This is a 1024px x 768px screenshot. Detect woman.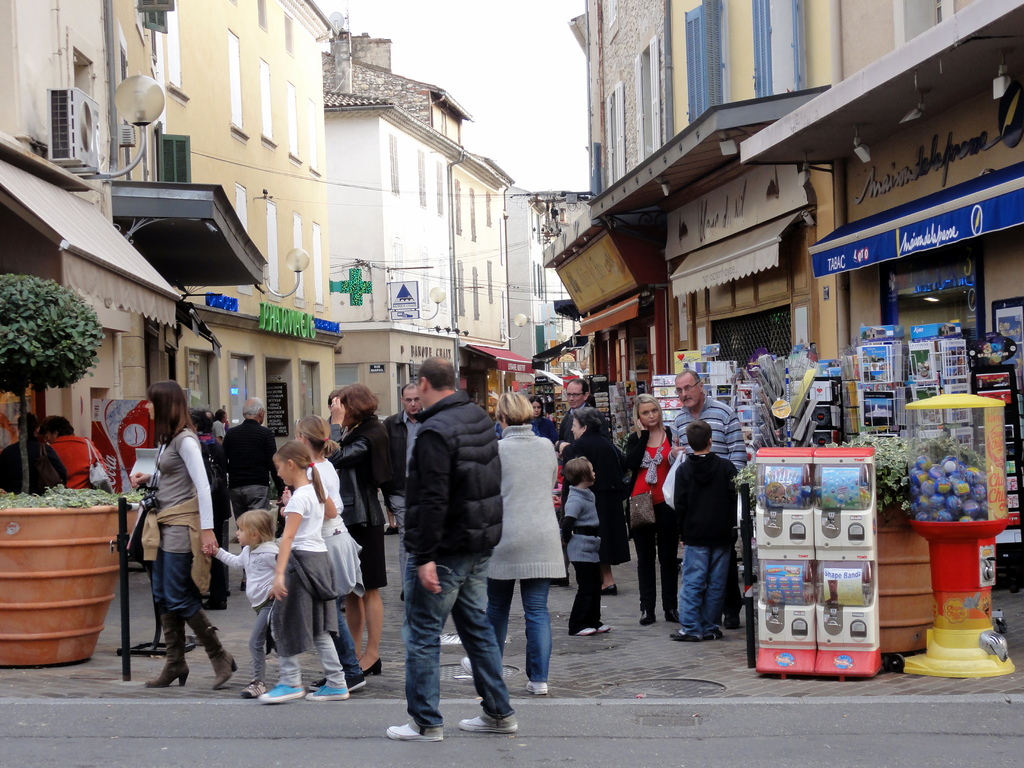
bbox=[320, 381, 387, 680].
